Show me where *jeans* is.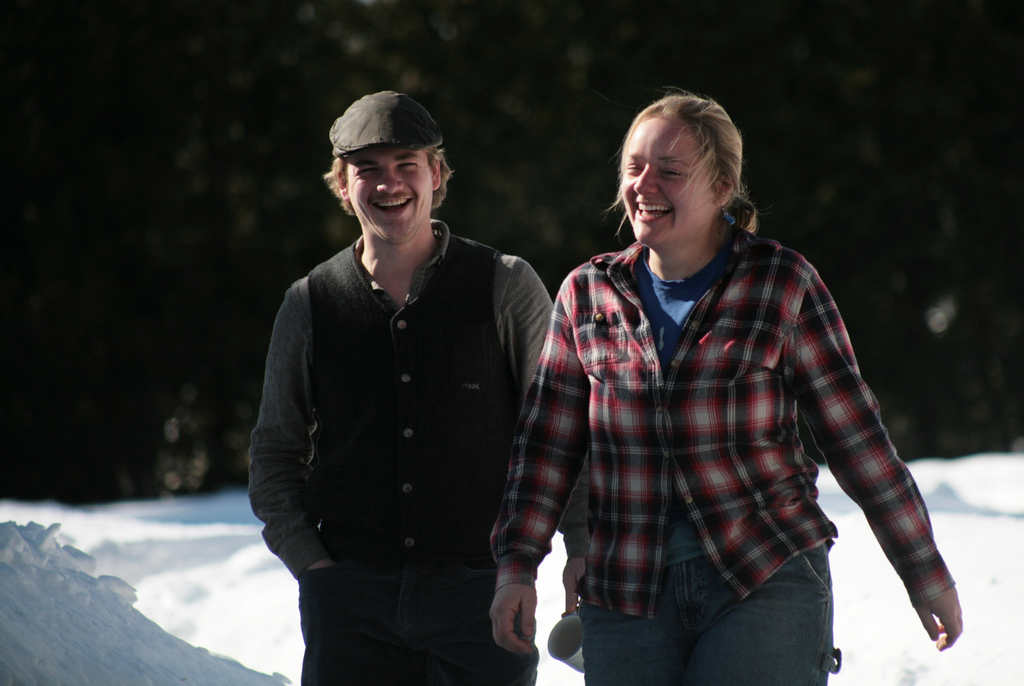
*jeans* is at [left=582, top=539, right=854, bottom=685].
